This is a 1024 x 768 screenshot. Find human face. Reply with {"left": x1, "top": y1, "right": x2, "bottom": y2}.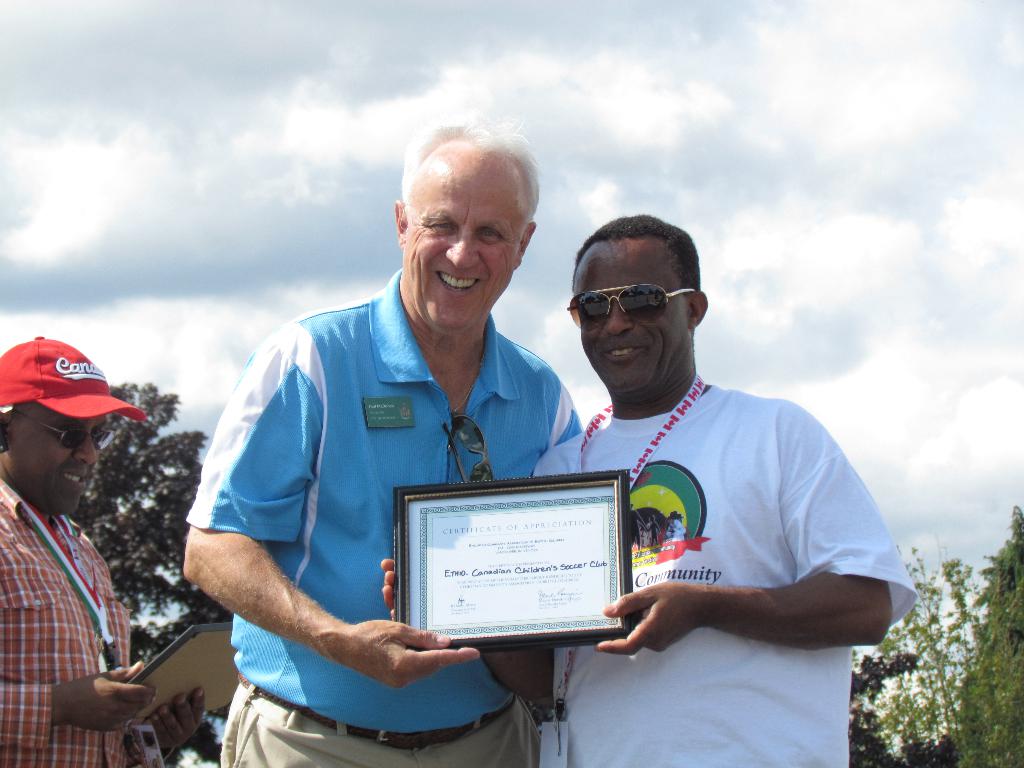
{"left": 573, "top": 248, "right": 685, "bottom": 389}.
